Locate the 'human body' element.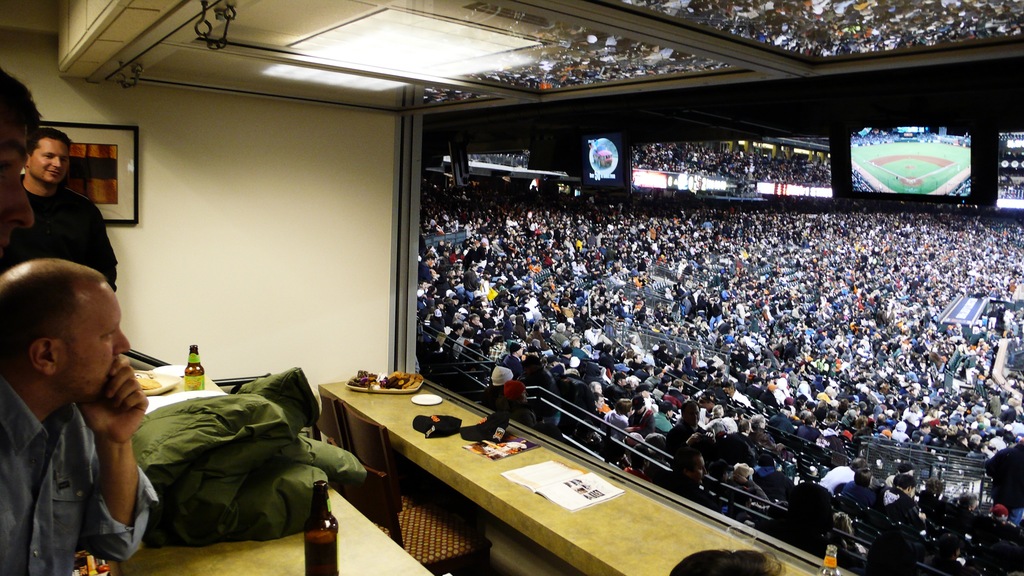
Element bbox: (568,308,582,322).
